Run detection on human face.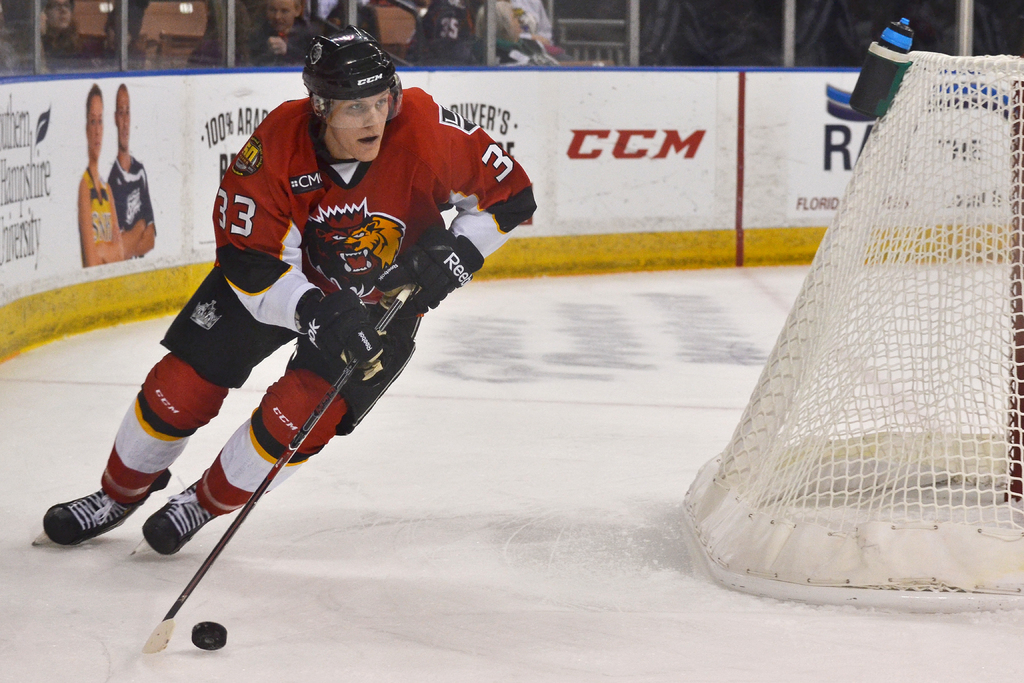
Result: {"left": 328, "top": 95, "right": 385, "bottom": 159}.
